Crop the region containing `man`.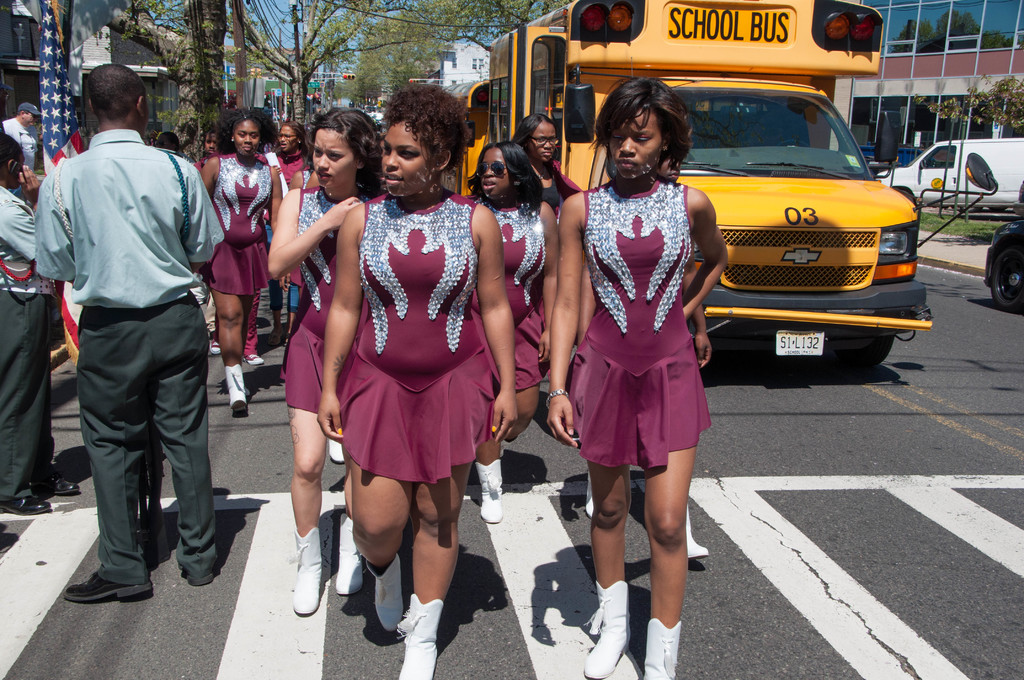
Crop region: left=40, top=64, right=231, bottom=617.
